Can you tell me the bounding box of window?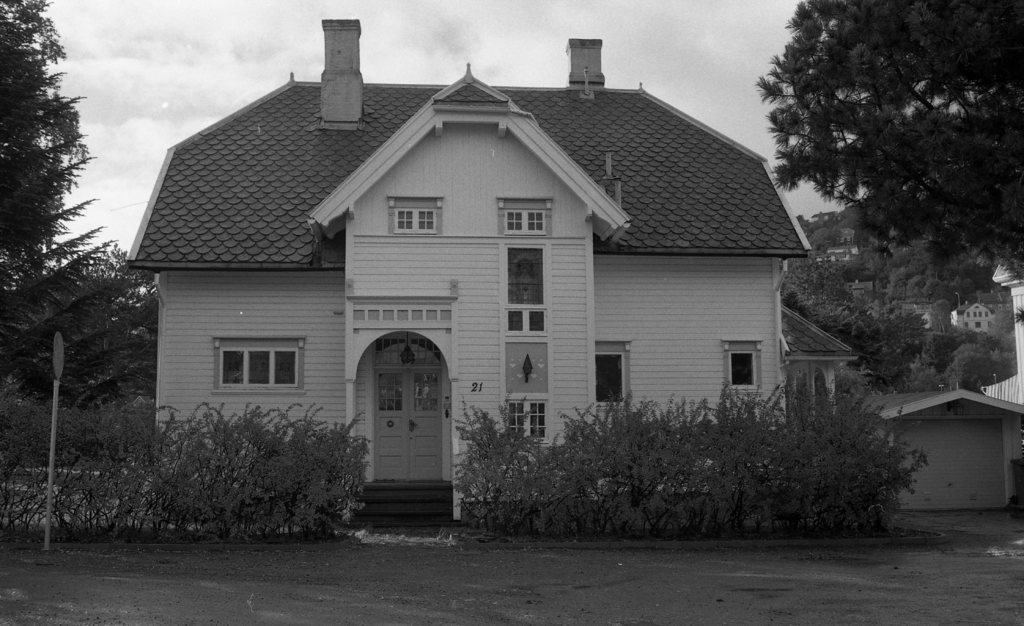
x1=504 y1=398 x2=551 y2=443.
